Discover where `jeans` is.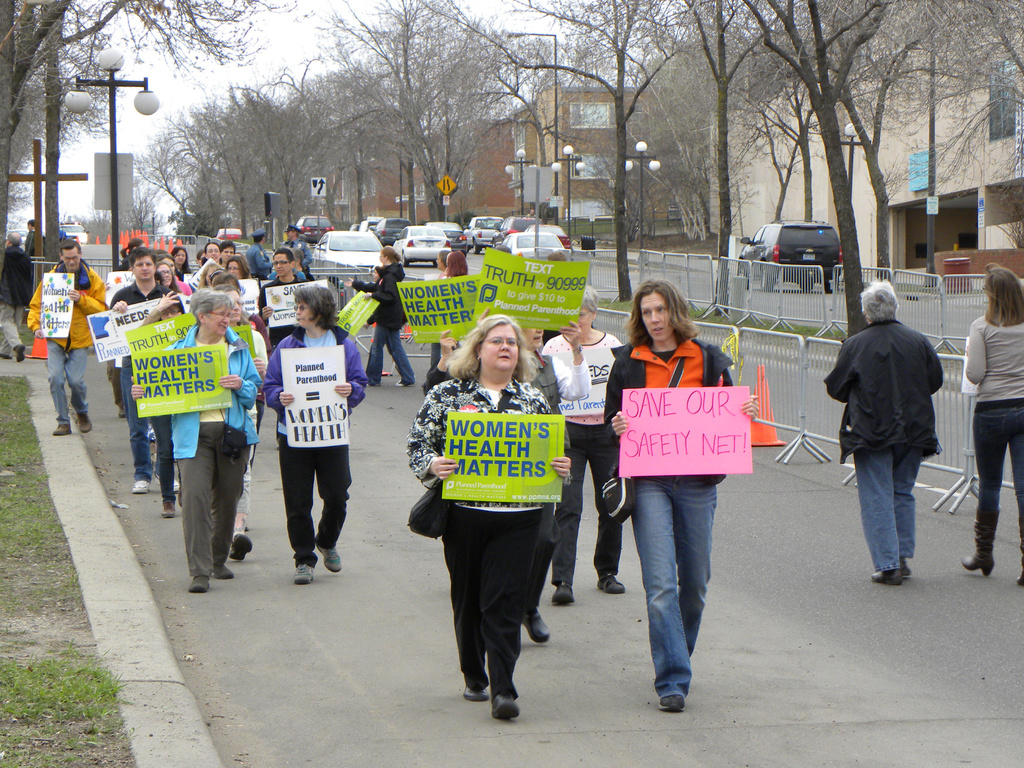
Discovered at box=[46, 339, 82, 424].
